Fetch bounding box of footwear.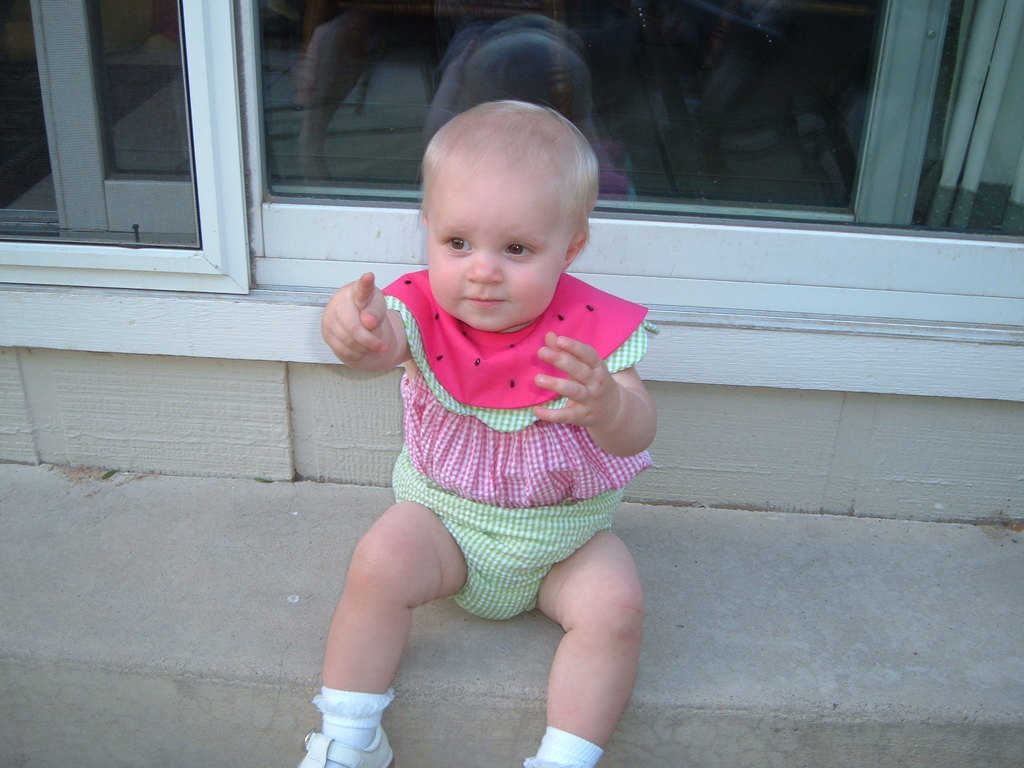
Bbox: crop(300, 682, 389, 756).
